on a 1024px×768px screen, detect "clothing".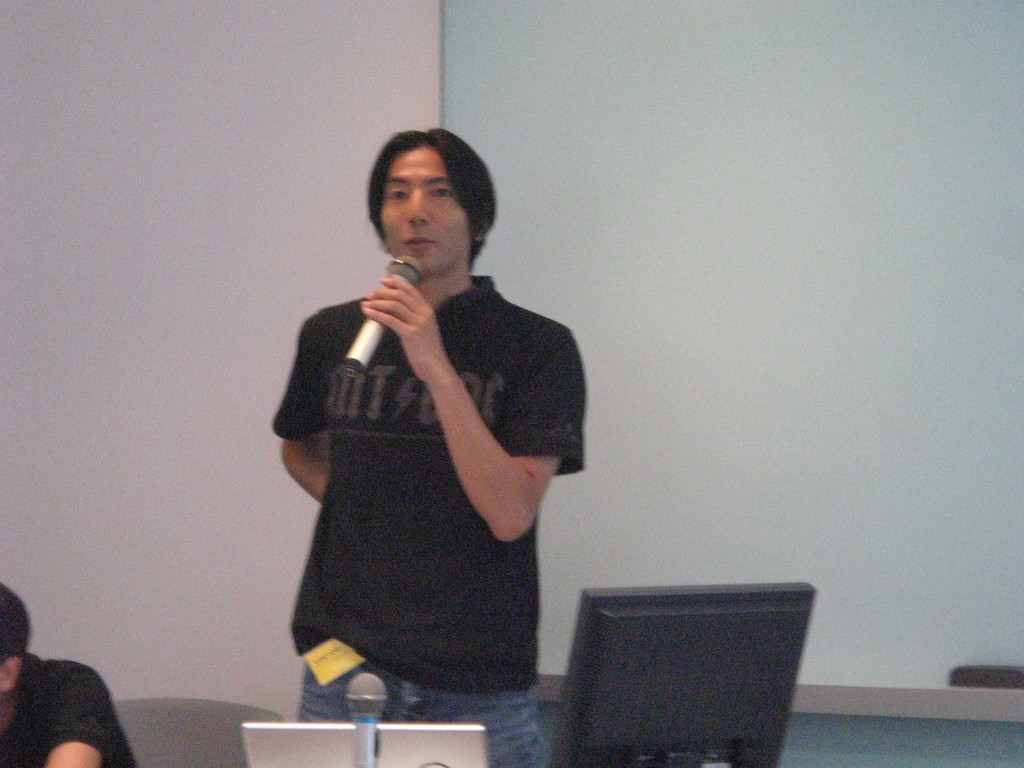
box(0, 654, 136, 767).
